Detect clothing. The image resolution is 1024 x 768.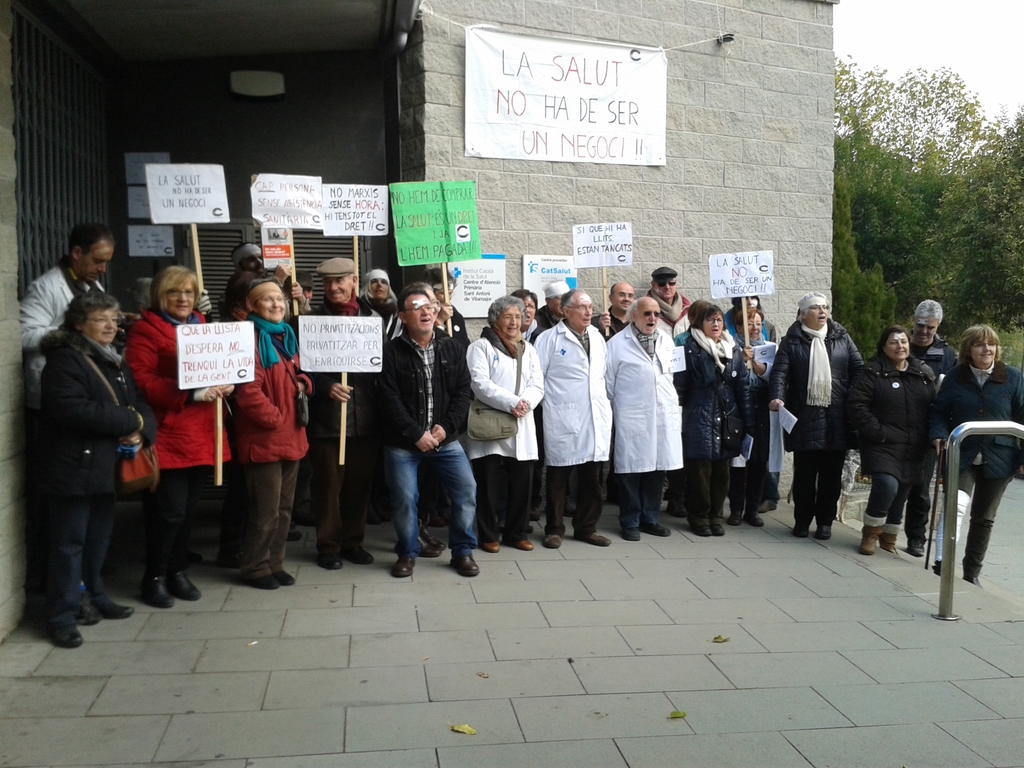
locate(673, 322, 742, 347).
